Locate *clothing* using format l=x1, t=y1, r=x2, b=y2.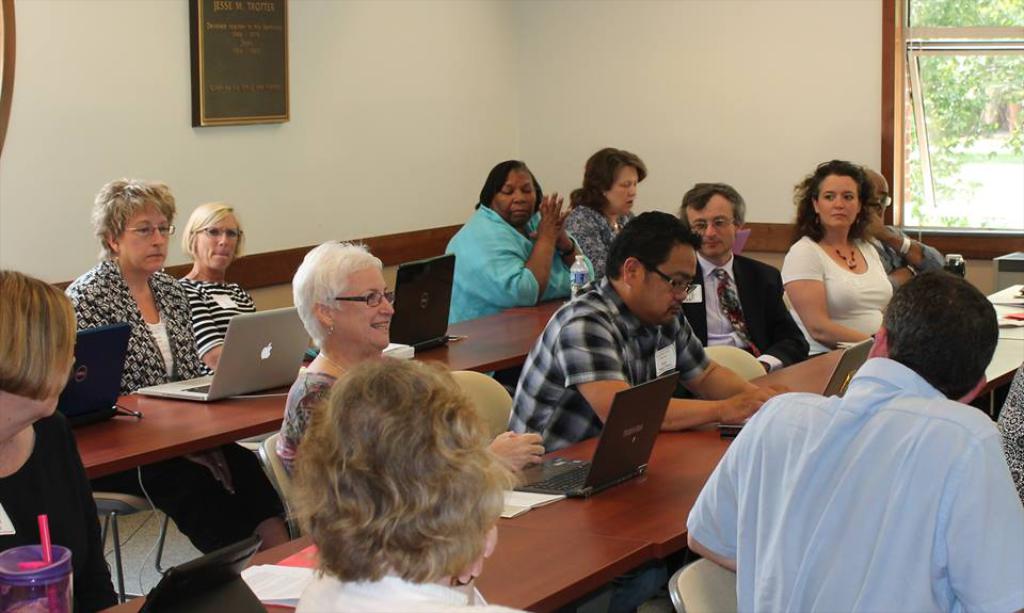
l=443, t=199, r=590, b=325.
